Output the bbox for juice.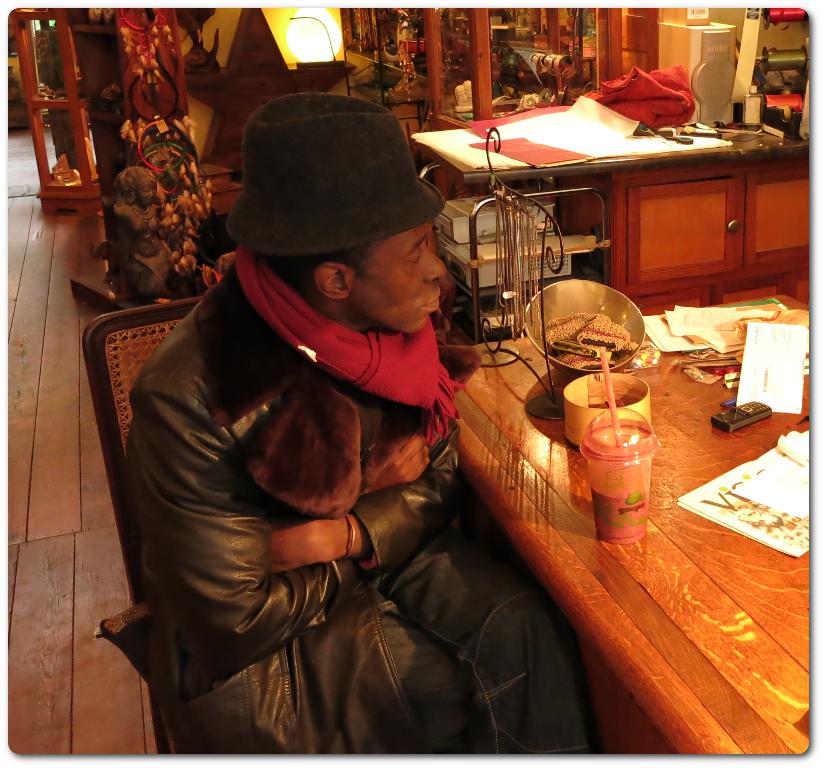
bbox(592, 487, 651, 546).
